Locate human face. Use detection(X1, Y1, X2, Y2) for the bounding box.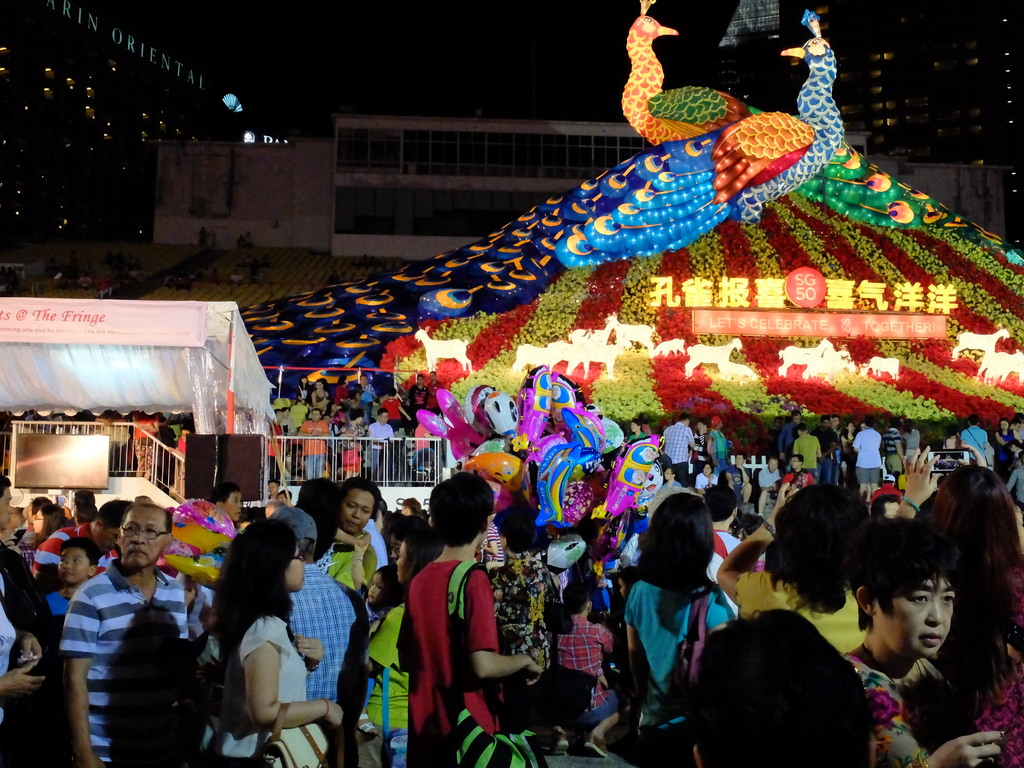
detection(280, 494, 286, 500).
